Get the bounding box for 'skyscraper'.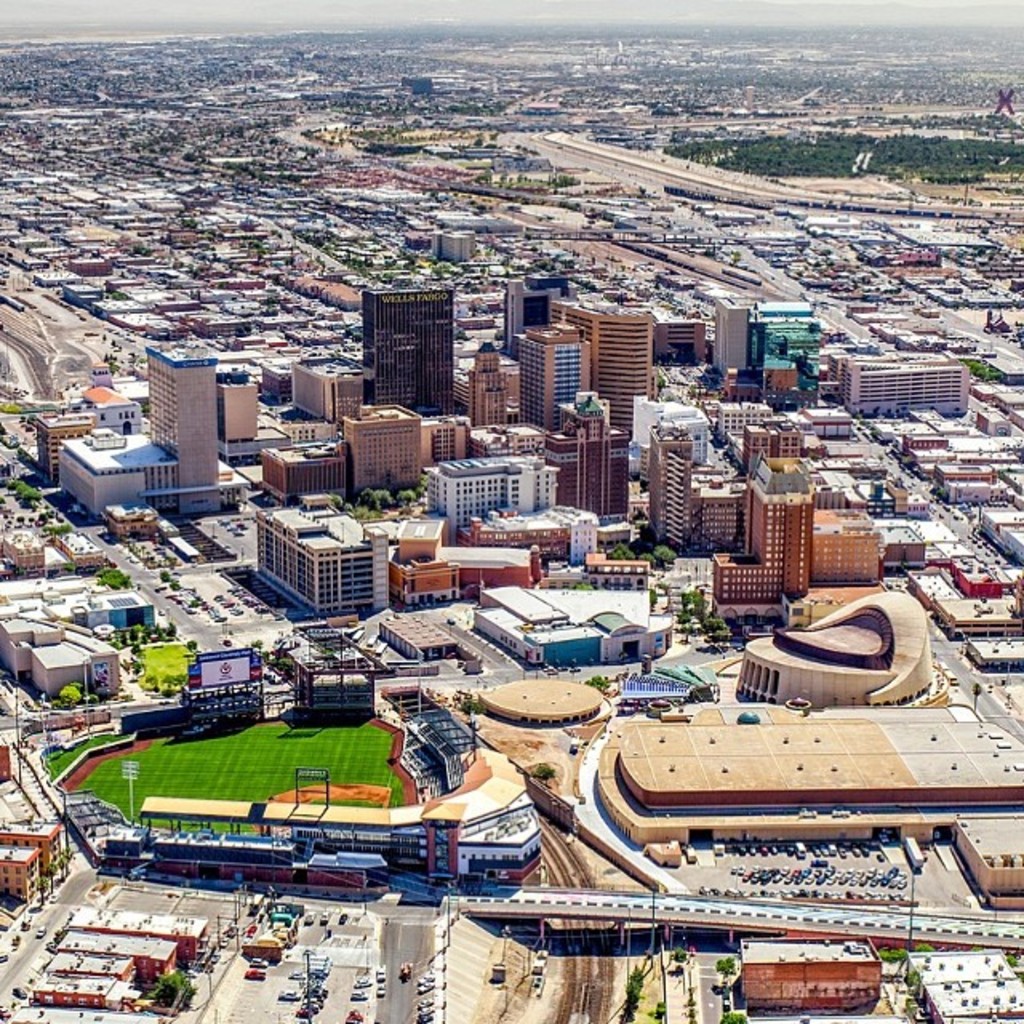
bbox(643, 426, 693, 552).
